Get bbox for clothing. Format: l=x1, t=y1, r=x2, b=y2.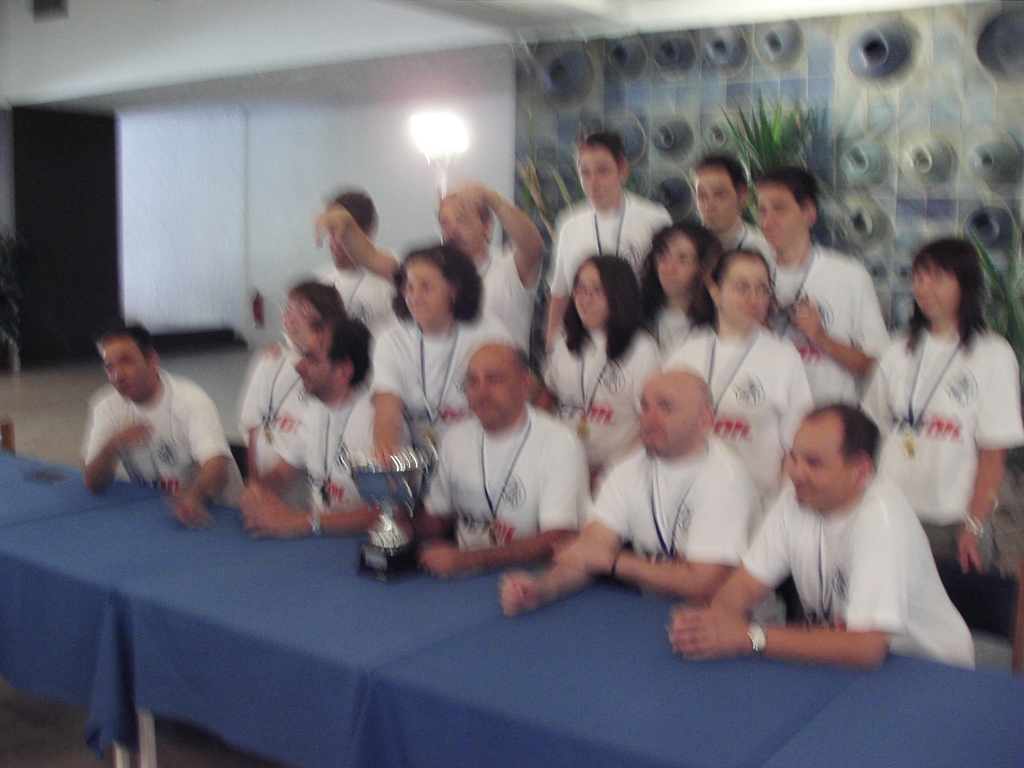
l=554, t=187, r=669, b=298.
